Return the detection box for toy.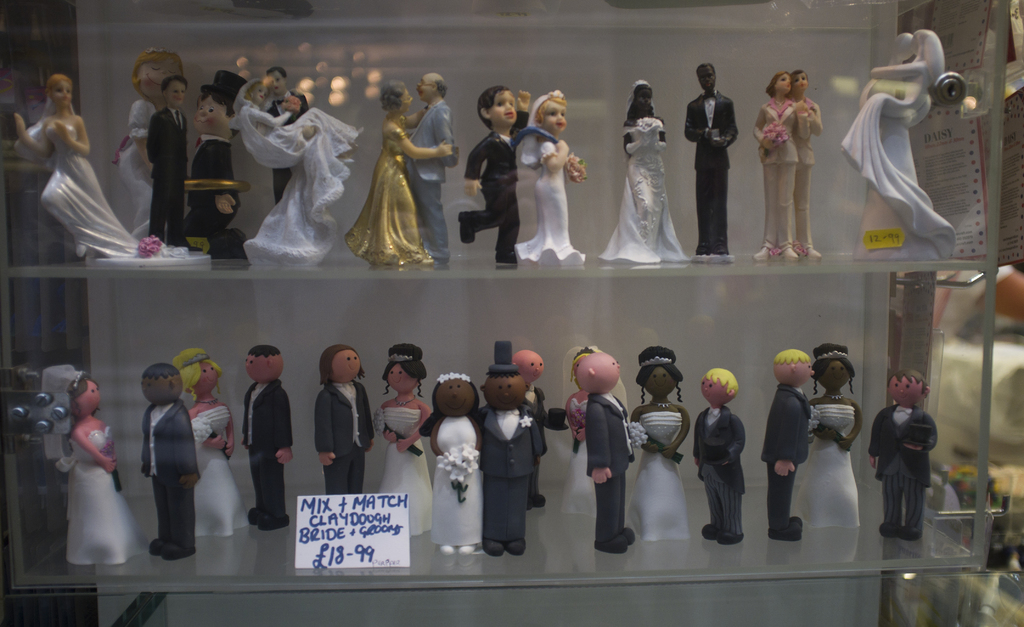
227, 72, 340, 204.
